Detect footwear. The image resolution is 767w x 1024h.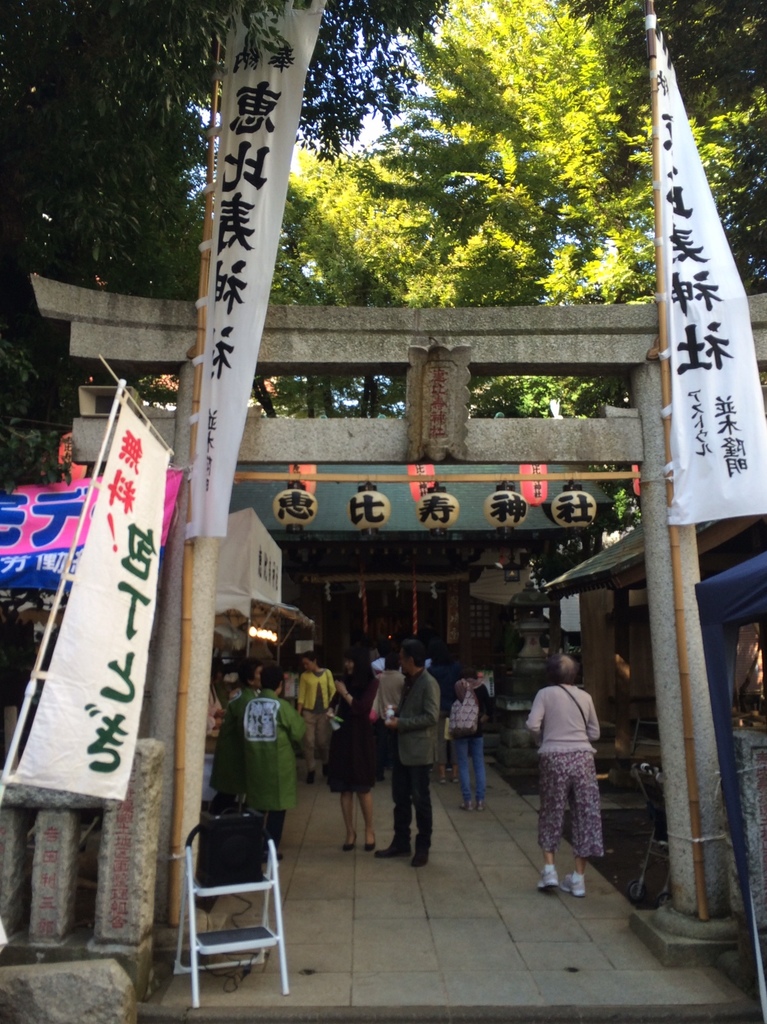
BBox(476, 801, 486, 813).
